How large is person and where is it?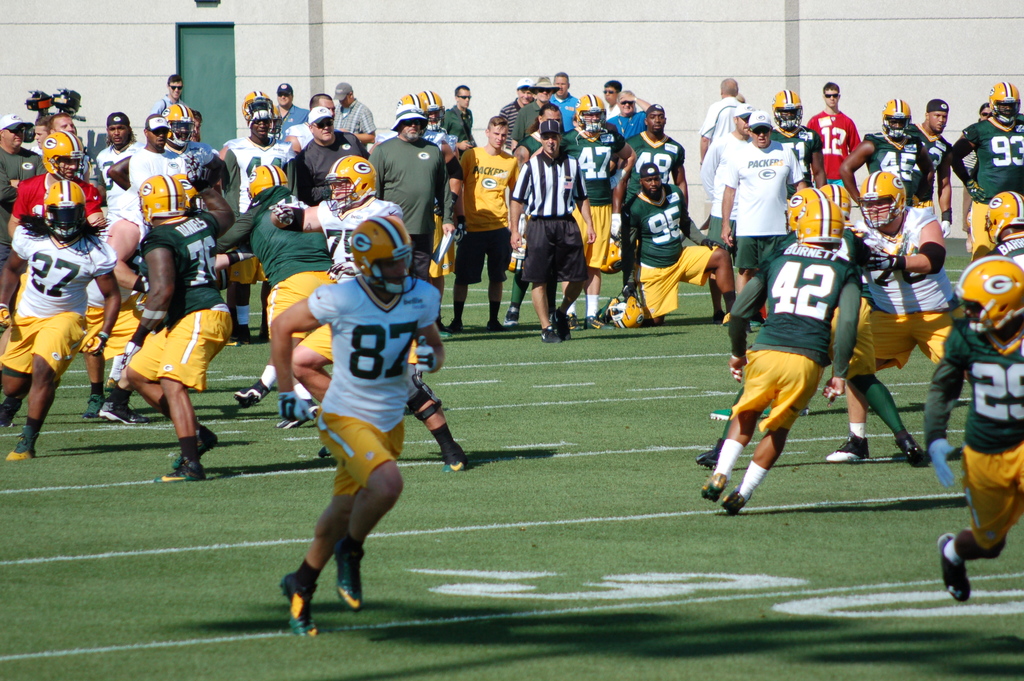
Bounding box: (left=0, top=176, right=118, bottom=466).
